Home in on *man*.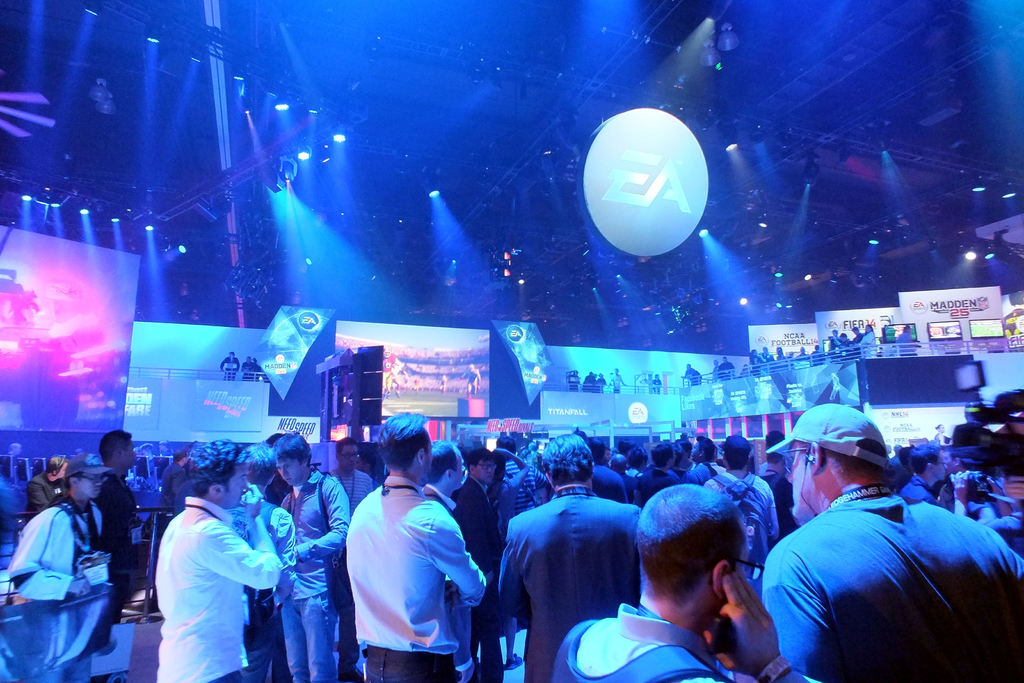
Homed in at box=[492, 429, 642, 682].
